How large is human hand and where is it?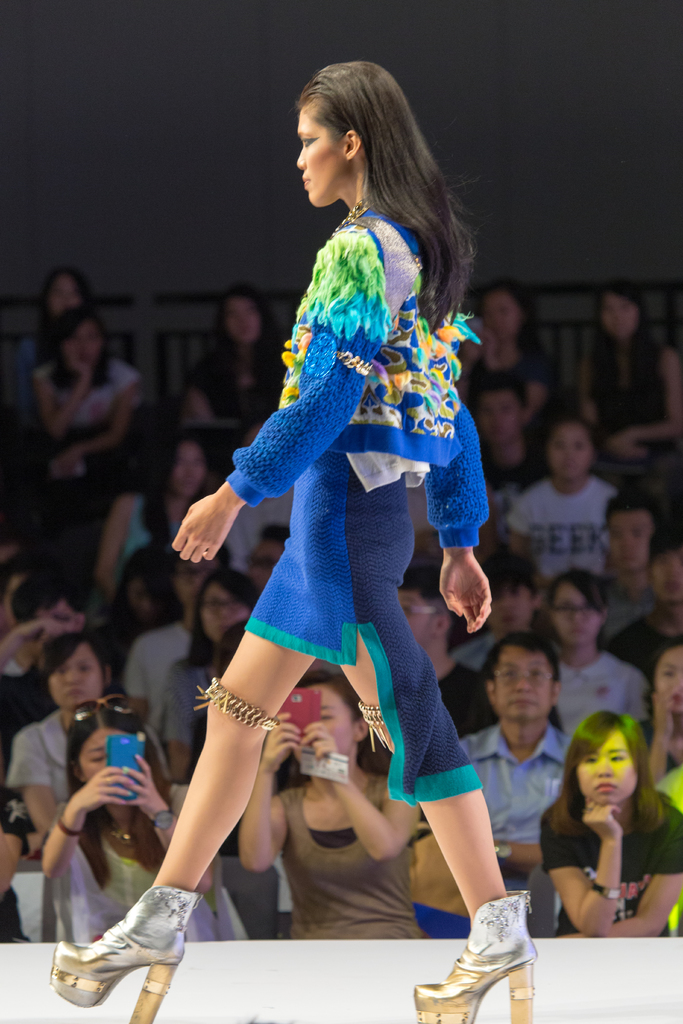
Bounding box: region(300, 718, 341, 790).
